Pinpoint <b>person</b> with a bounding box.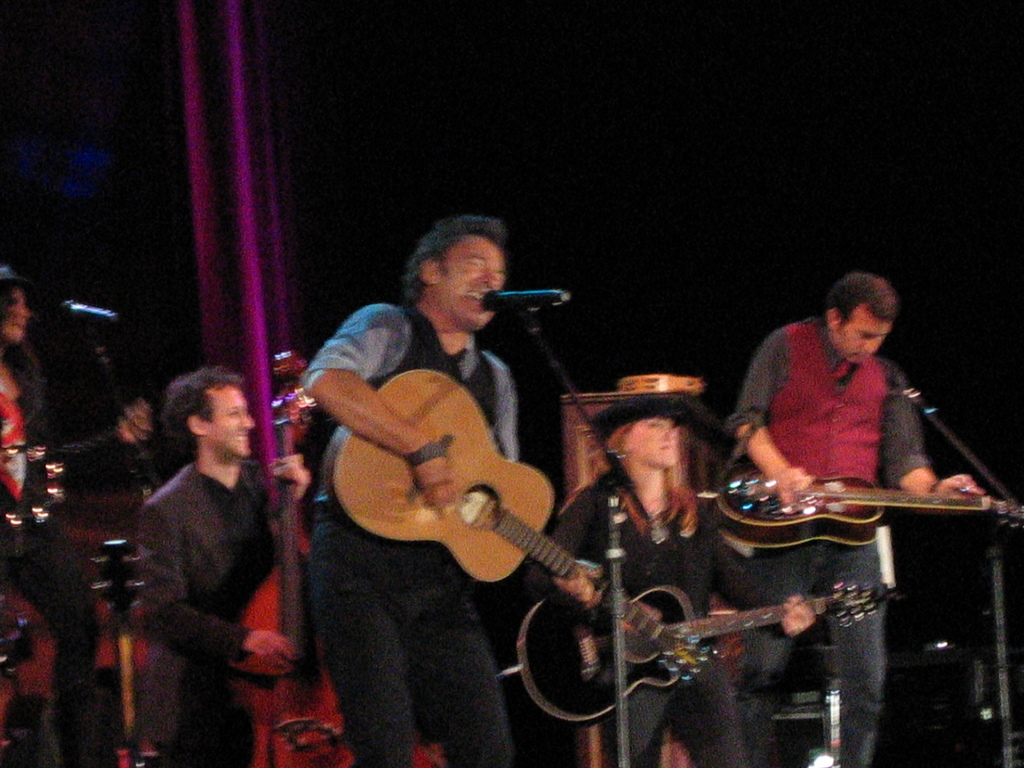
[left=303, top=211, right=612, bottom=767].
